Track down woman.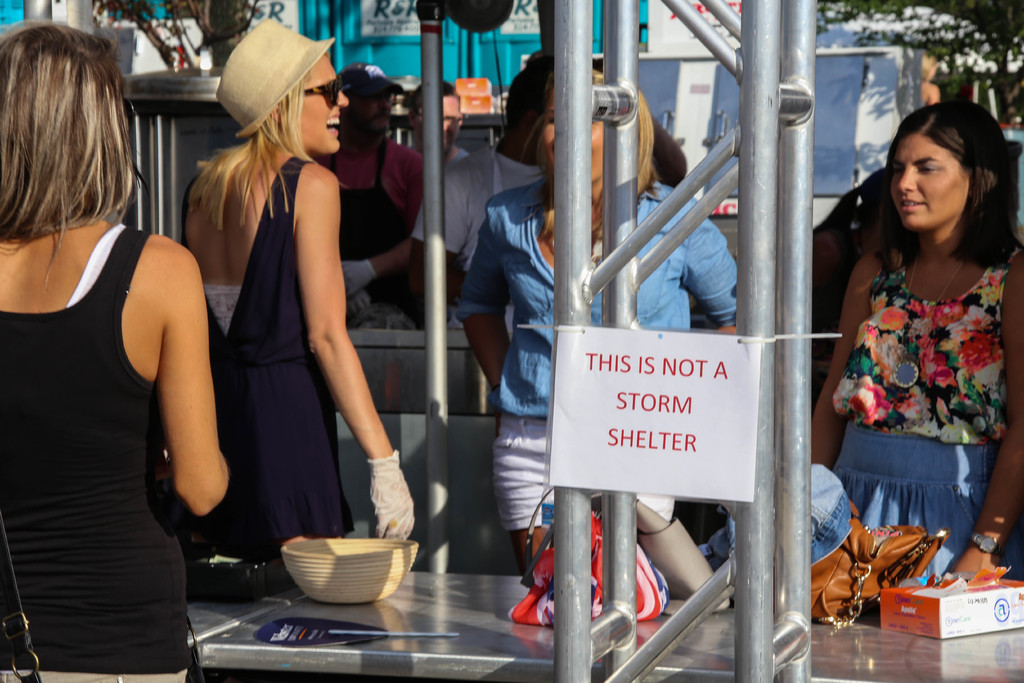
Tracked to 0:17:232:682.
